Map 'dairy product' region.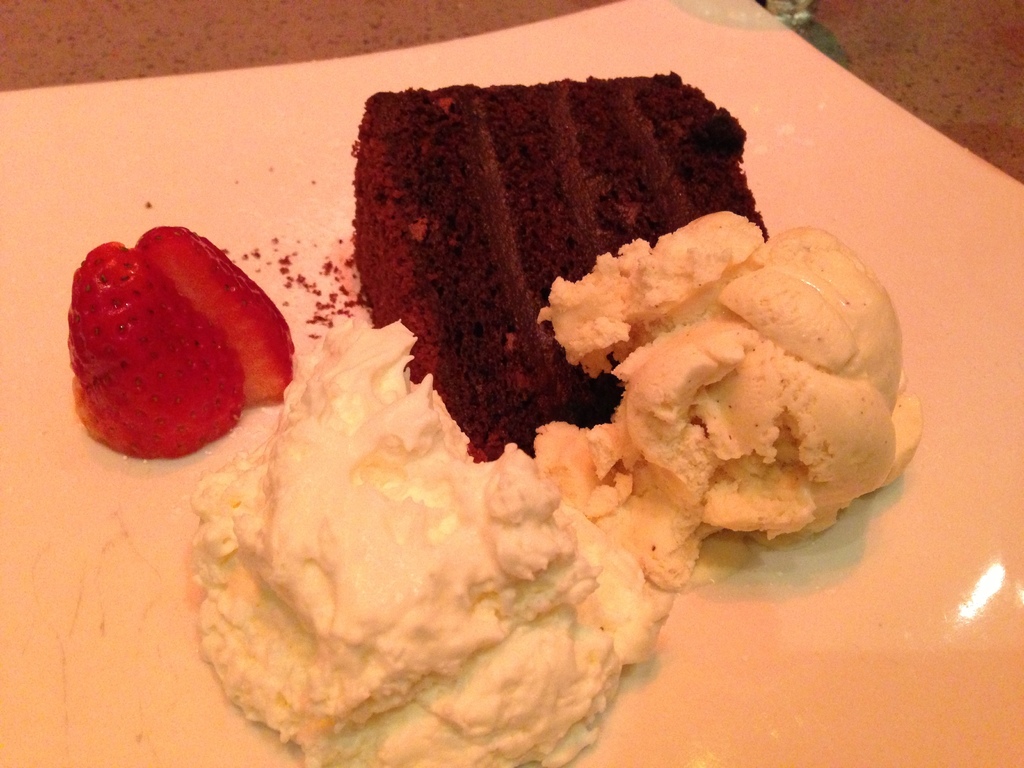
Mapped to box=[530, 207, 924, 596].
